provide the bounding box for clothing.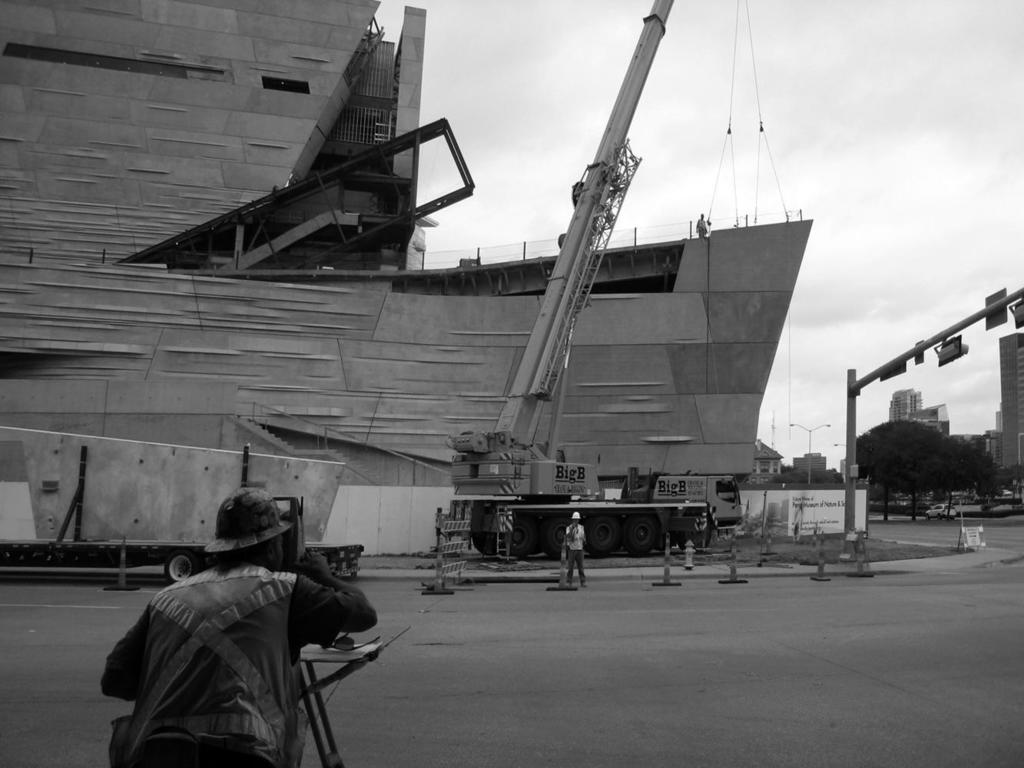
562:526:588:589.
